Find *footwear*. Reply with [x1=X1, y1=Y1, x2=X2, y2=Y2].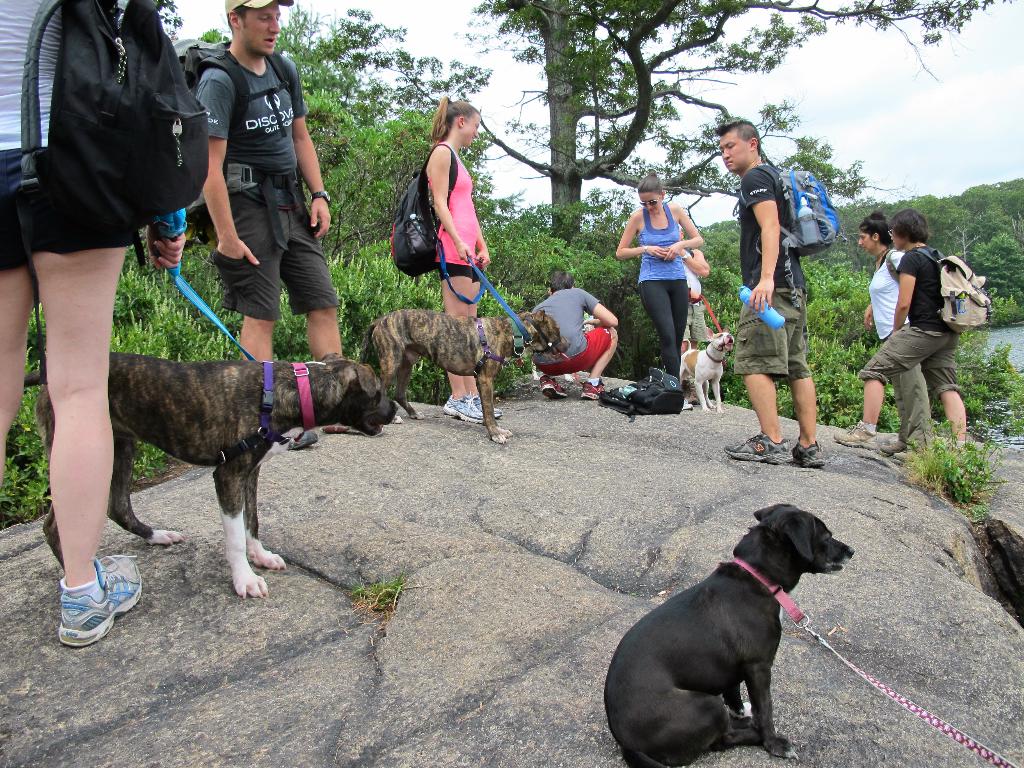
[x1=440, y1=391, x2=484, y2=423].
